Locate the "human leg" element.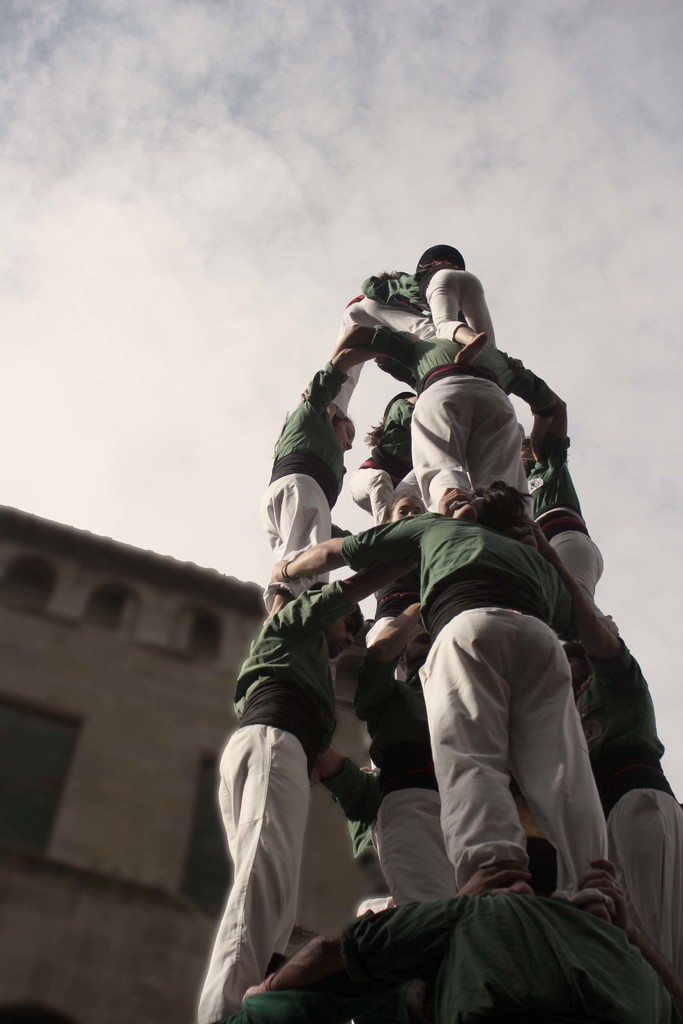
Element bbox: 215/720/301/960.
